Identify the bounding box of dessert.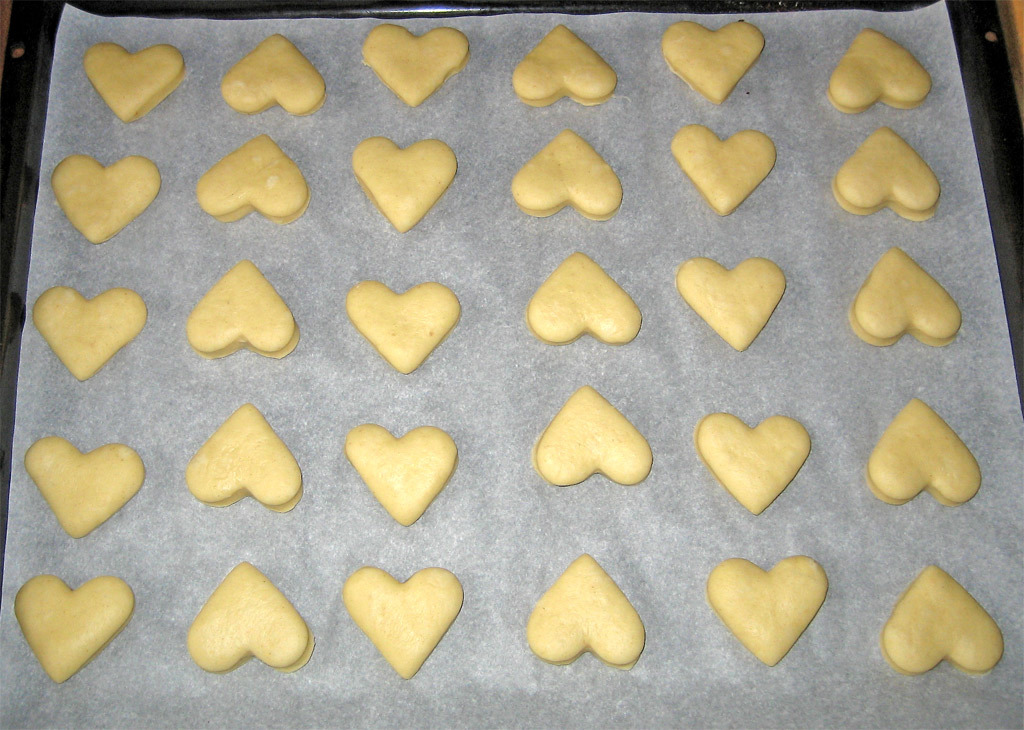
crop(344, 420, 458, 526).
